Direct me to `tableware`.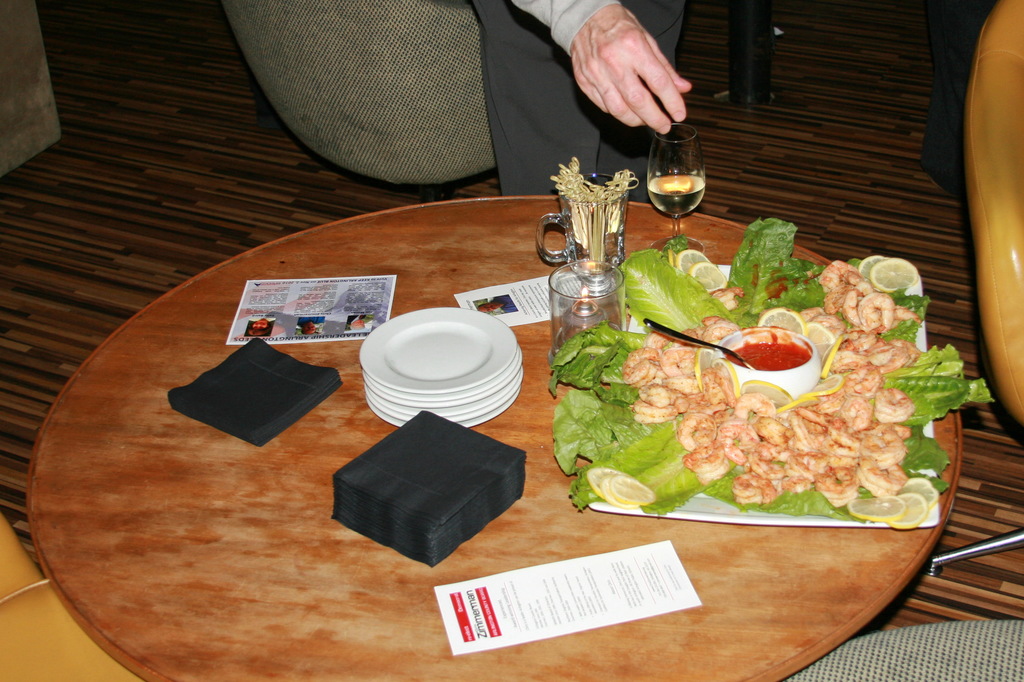
Direction: <box>588,263,939,525</box>.
